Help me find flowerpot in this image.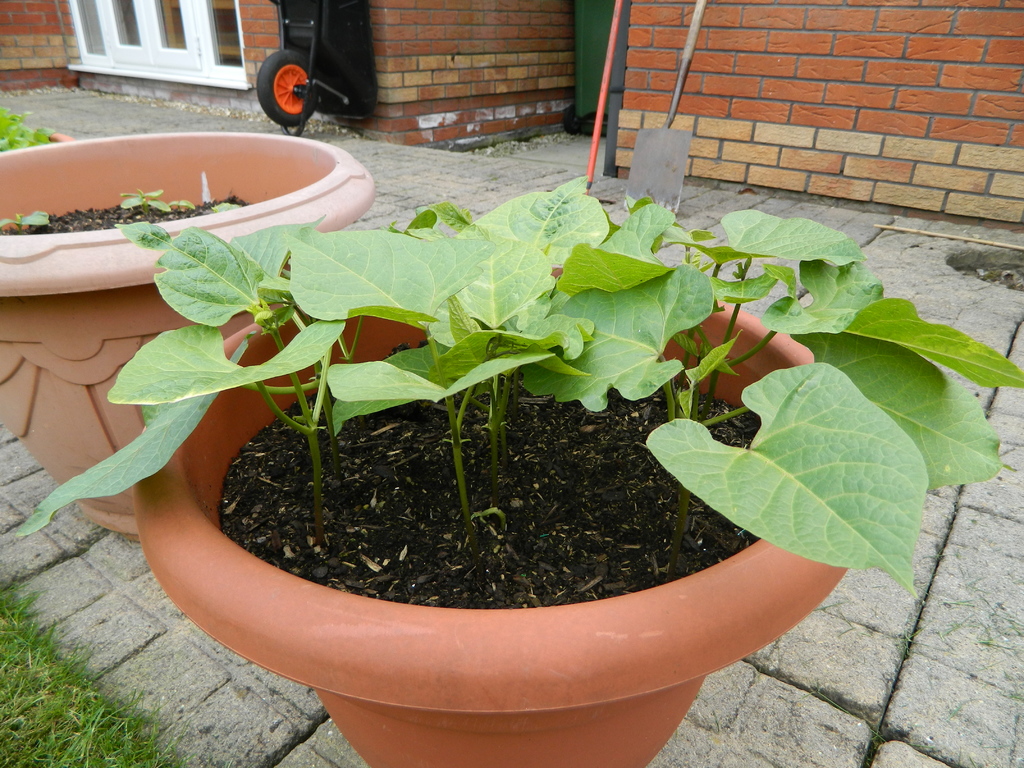
Found it: detection(38, 129, 79, 143).
